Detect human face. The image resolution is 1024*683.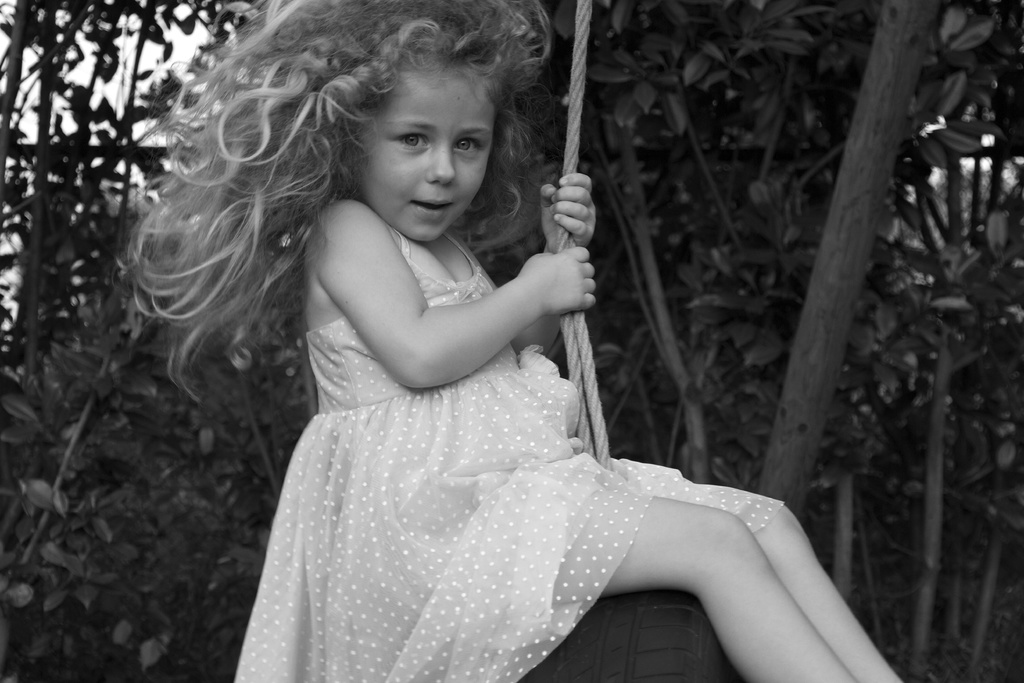
355,64,499,242.
